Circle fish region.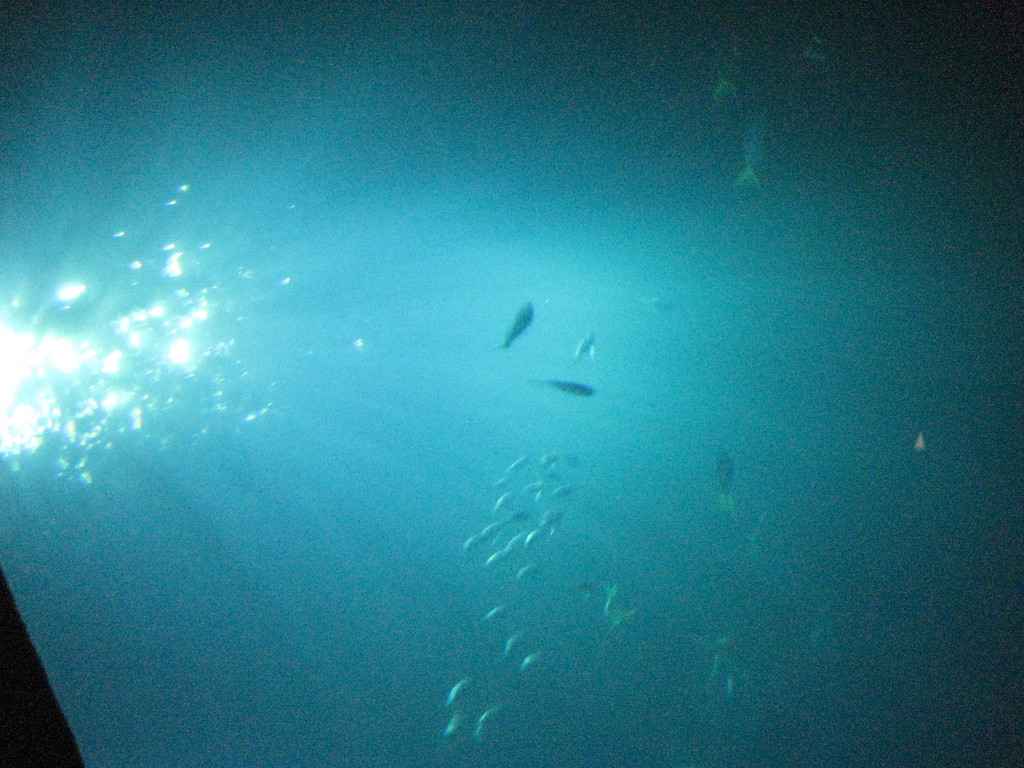
Region: left=733, top=124, right=764, bottom=185.
